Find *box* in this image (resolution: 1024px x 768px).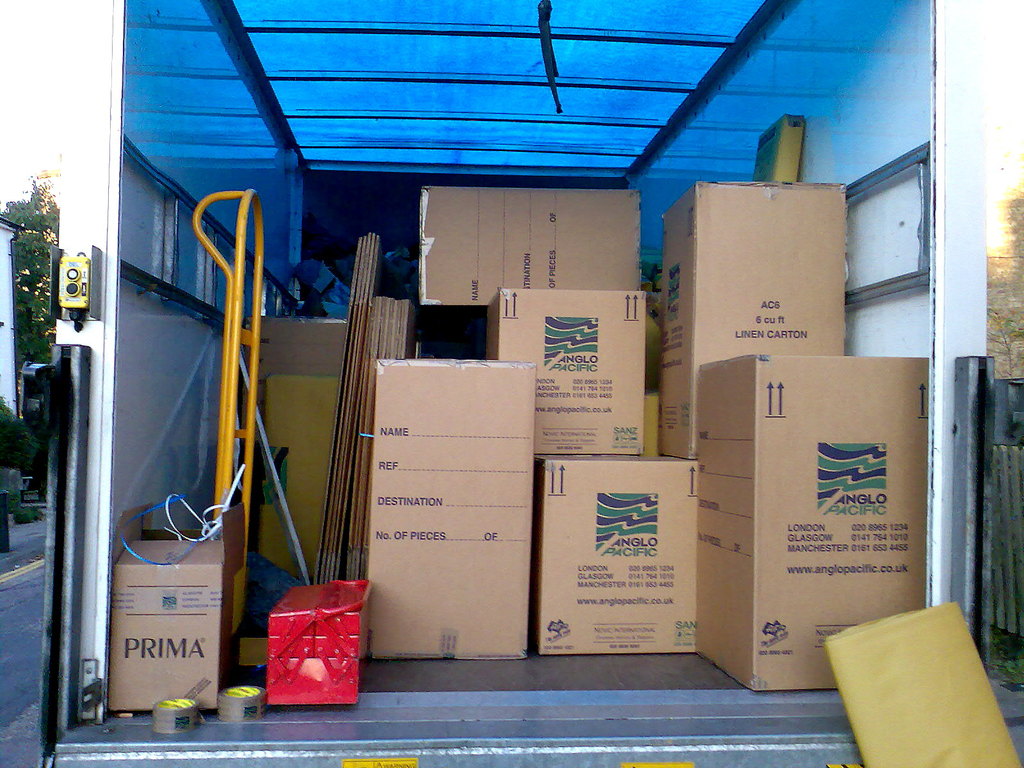
<region>535, 458, 698, 653</region>.
